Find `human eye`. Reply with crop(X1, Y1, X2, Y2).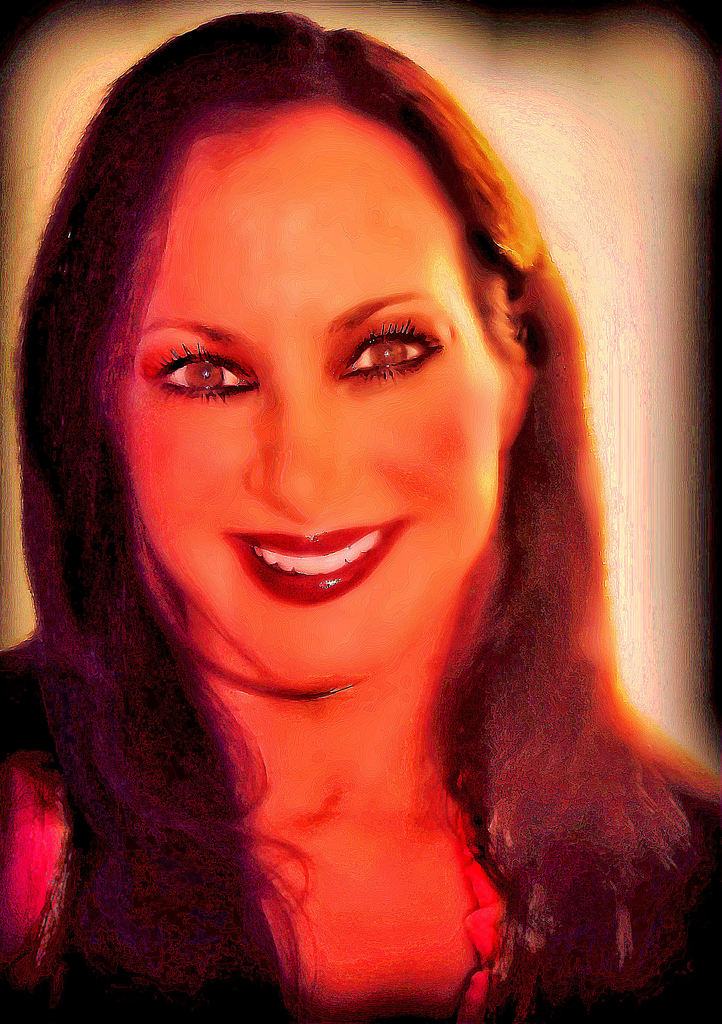
crop(330, 316, 444, 388).
